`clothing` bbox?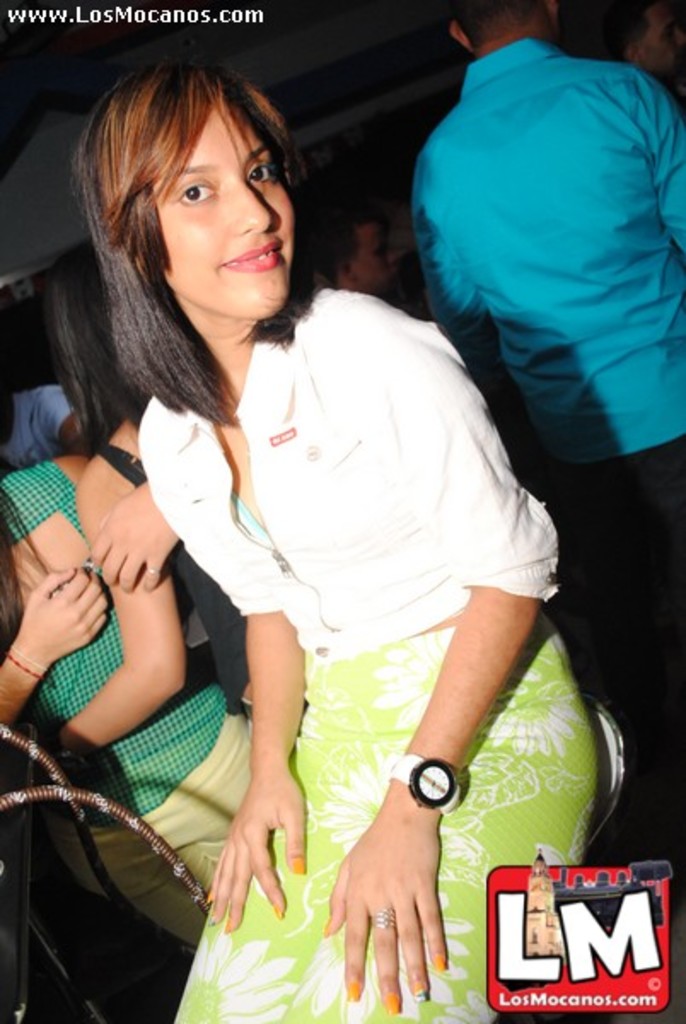
<region>63, 232, 567, 963</region>
